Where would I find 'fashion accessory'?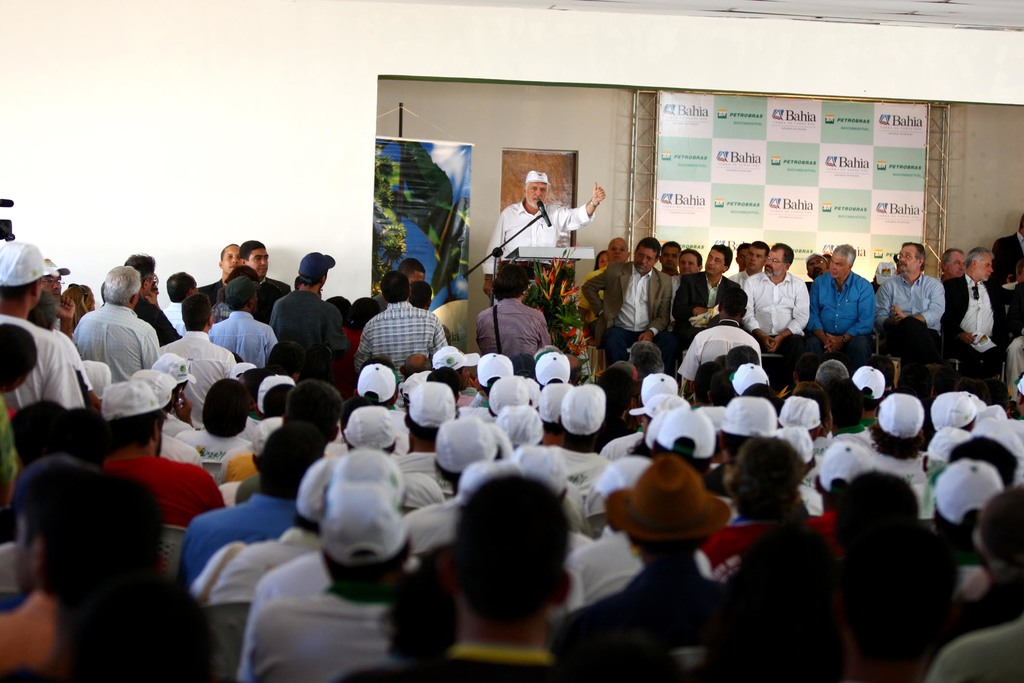
At left=324, top=448, right=409, bottom=506.
